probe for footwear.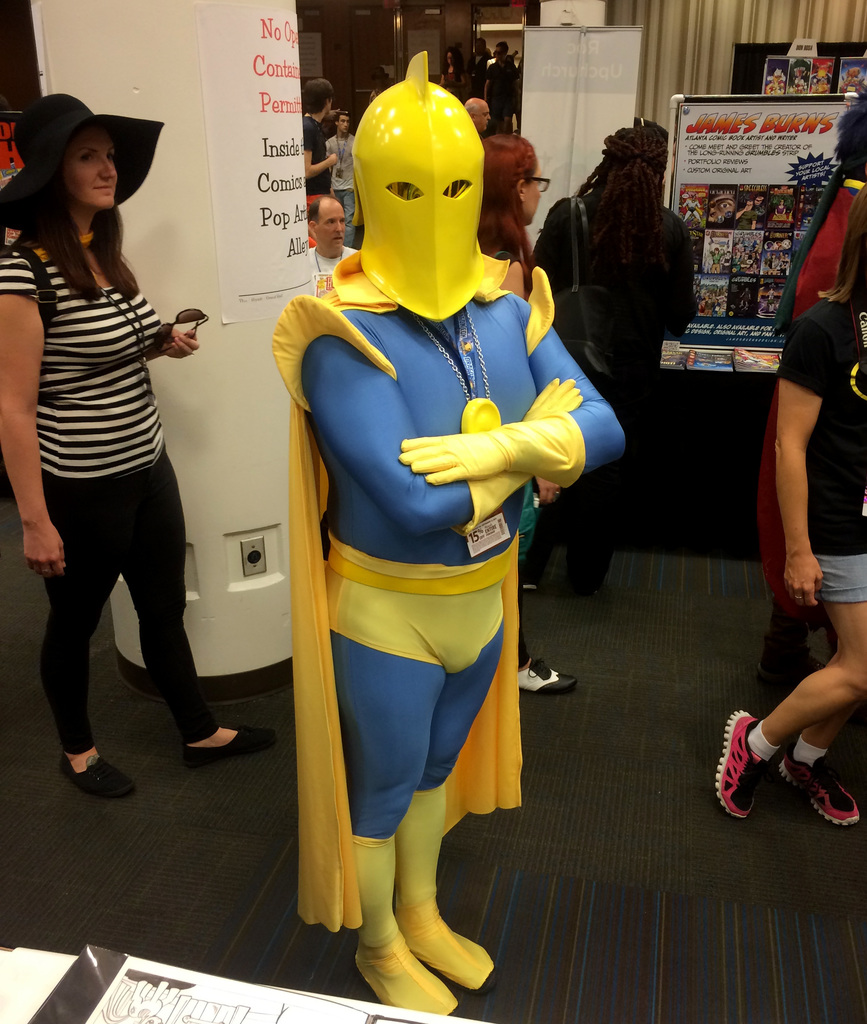
Probe result: {"x1": 177, "y1": 719, "x2": 268, "y2": 758}.
